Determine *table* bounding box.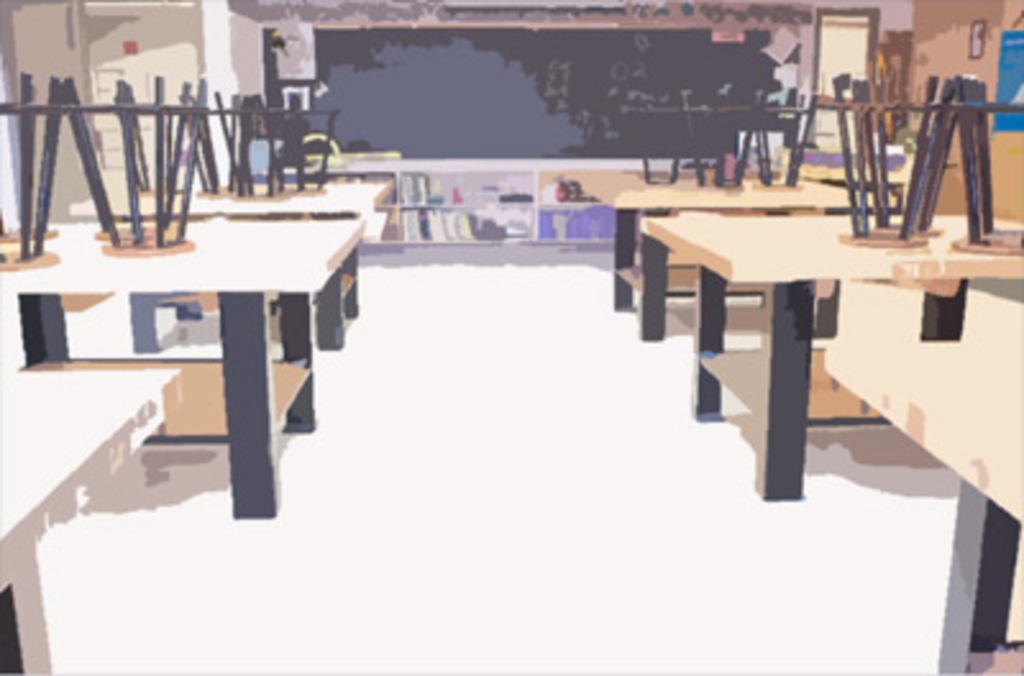
Determined: 0,210,374,522.
